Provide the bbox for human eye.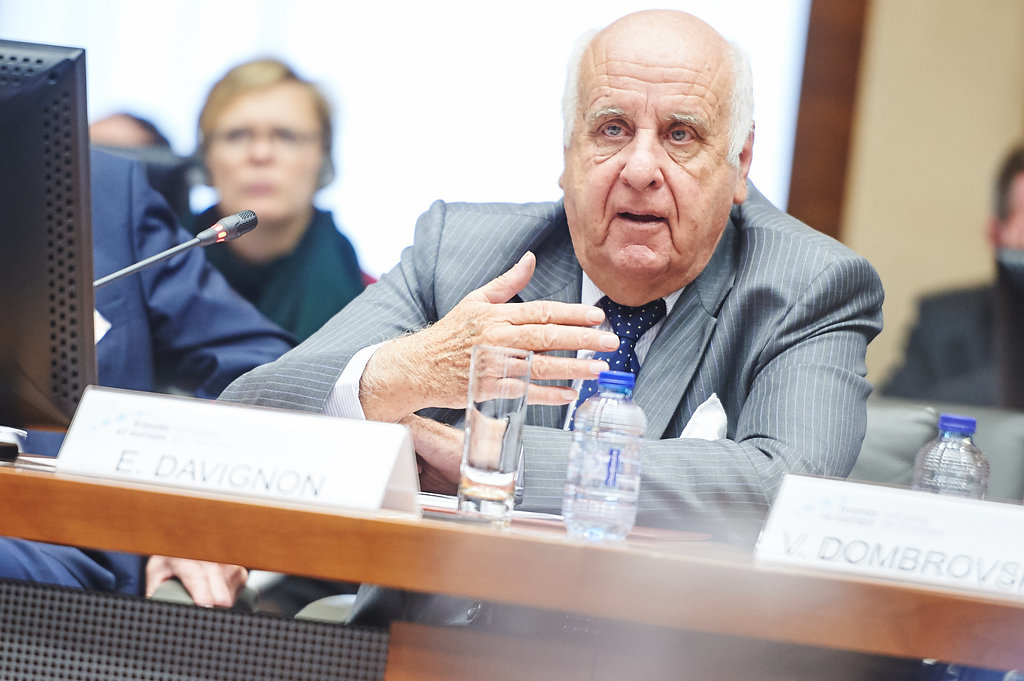
{"left": 226, "top": 128, "right": 250, "bottom": 143}.
